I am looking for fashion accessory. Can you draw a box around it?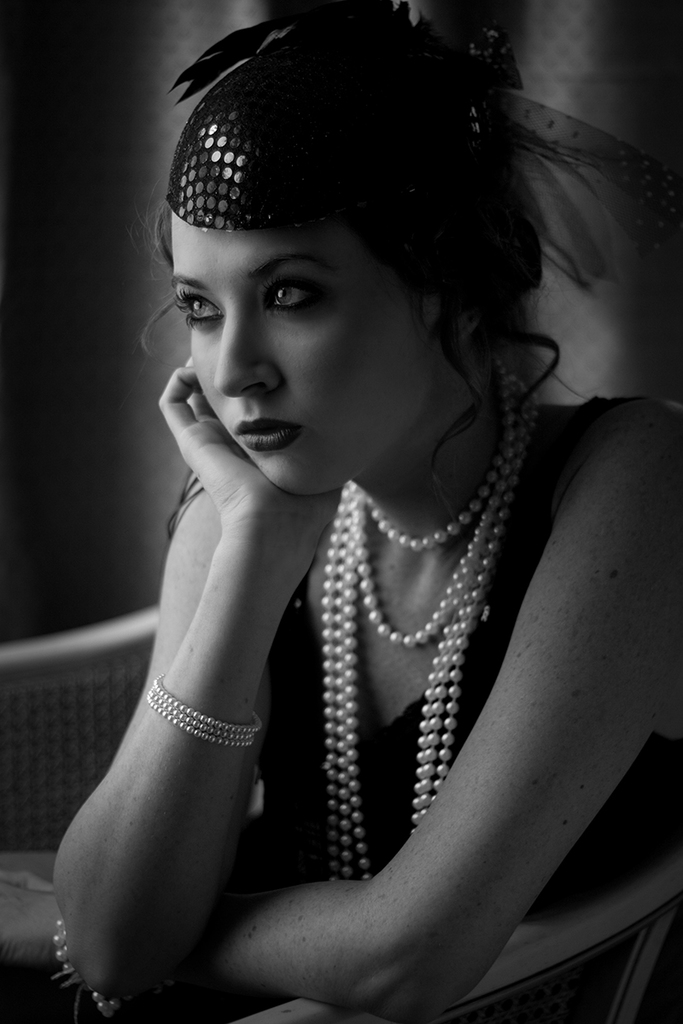
Sure, the bounding box is locate(143, 672, 265, 747).
